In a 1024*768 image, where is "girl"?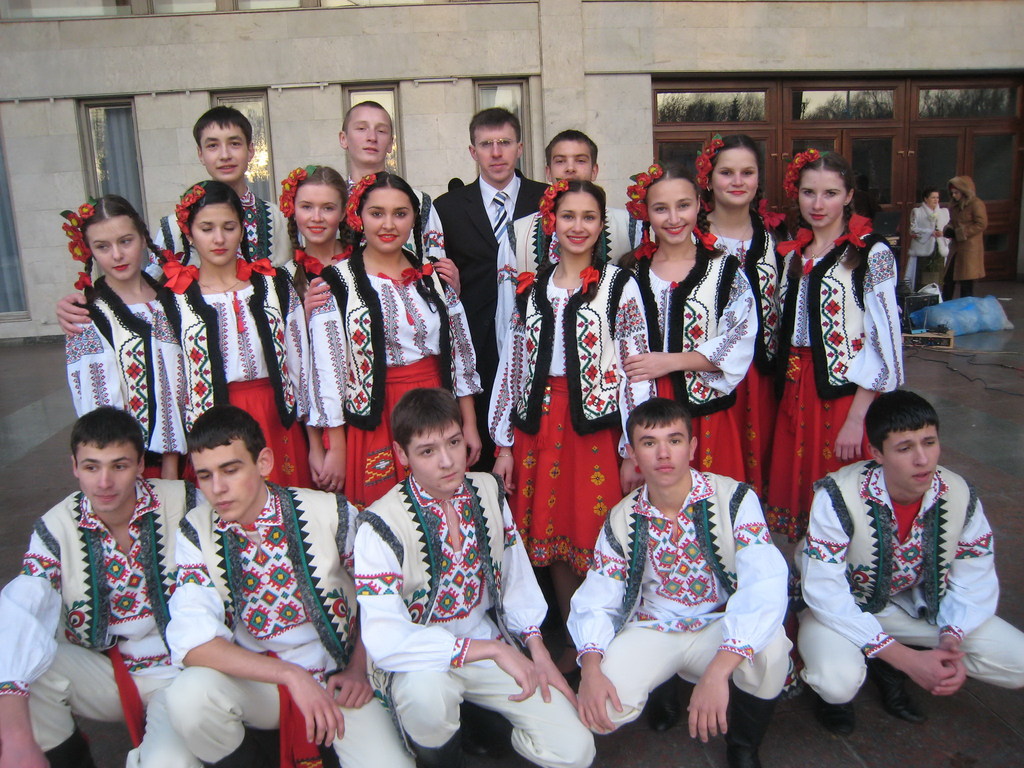
box(282, 165, 461, 334).
